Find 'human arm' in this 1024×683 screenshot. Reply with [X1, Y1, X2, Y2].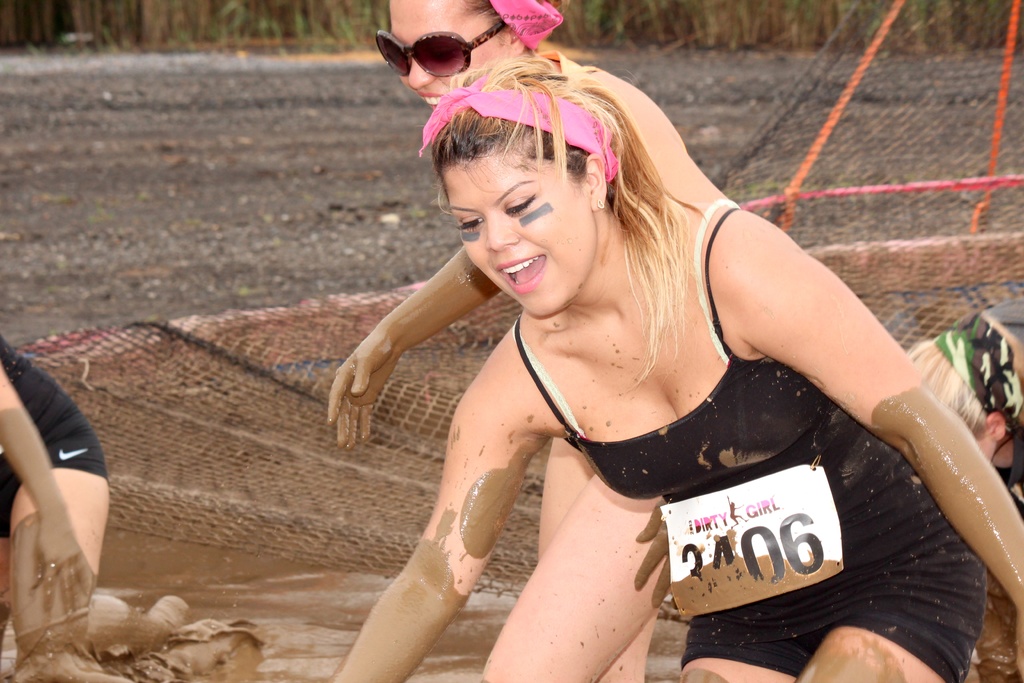
[715, 215, 1023, 649].
